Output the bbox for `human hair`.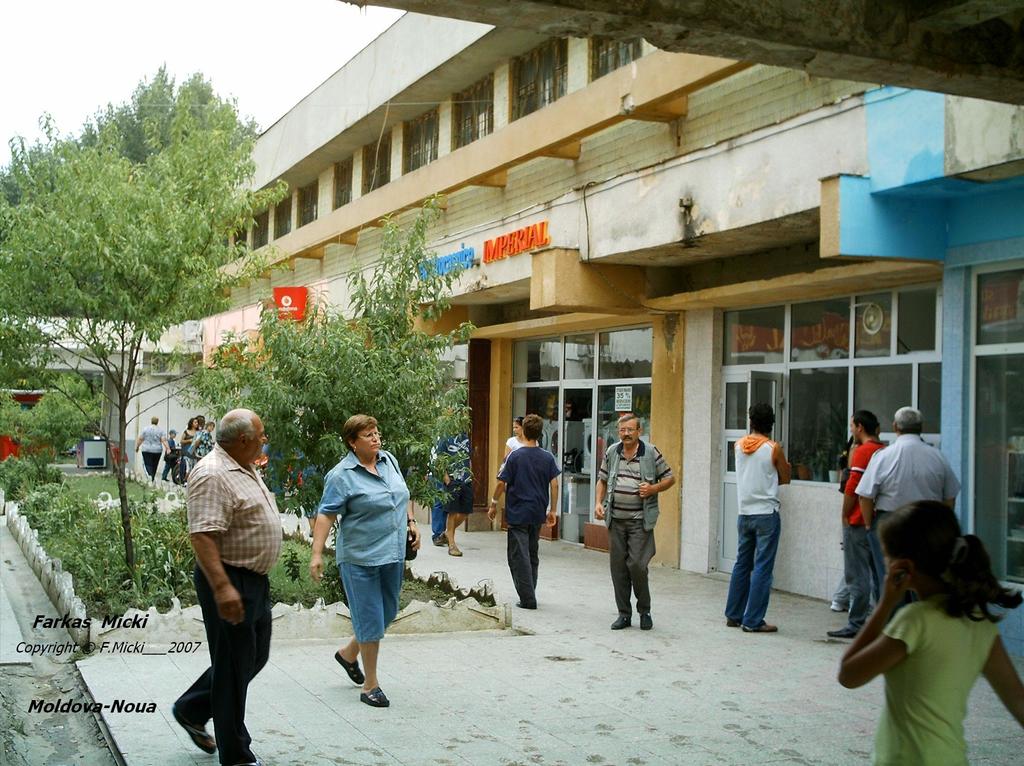
left=152, top=415, right=159, bottom=426.
